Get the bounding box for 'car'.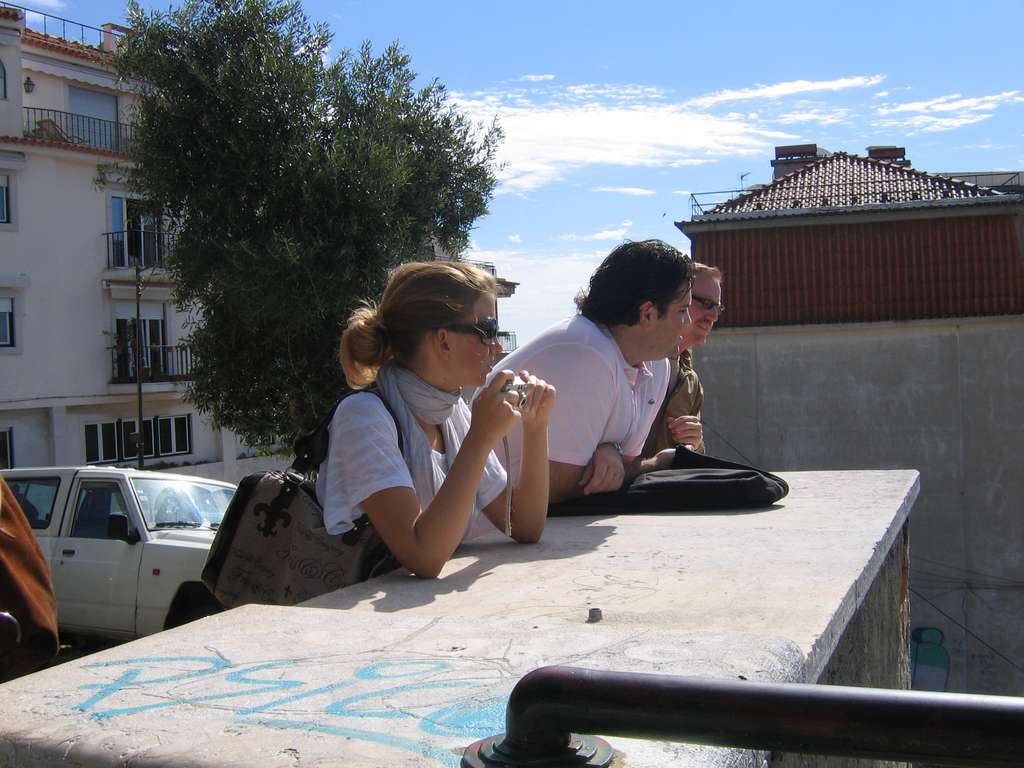
[x1=0, y1=464, x2=250, y2=637].
